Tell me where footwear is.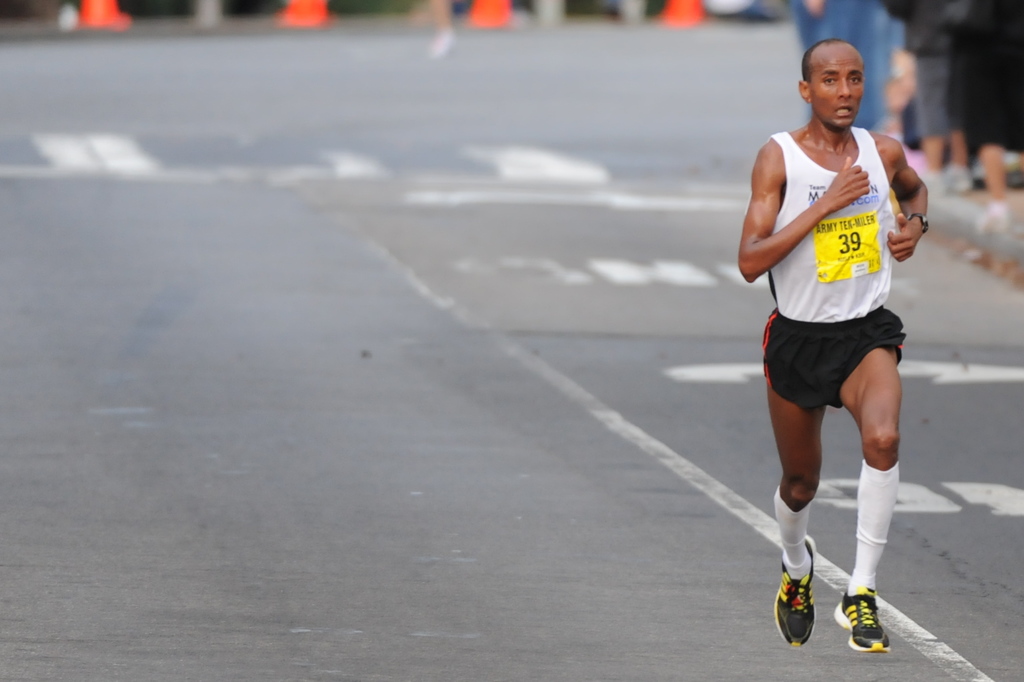
footwear is at detection(771, 534, 820, 649).
